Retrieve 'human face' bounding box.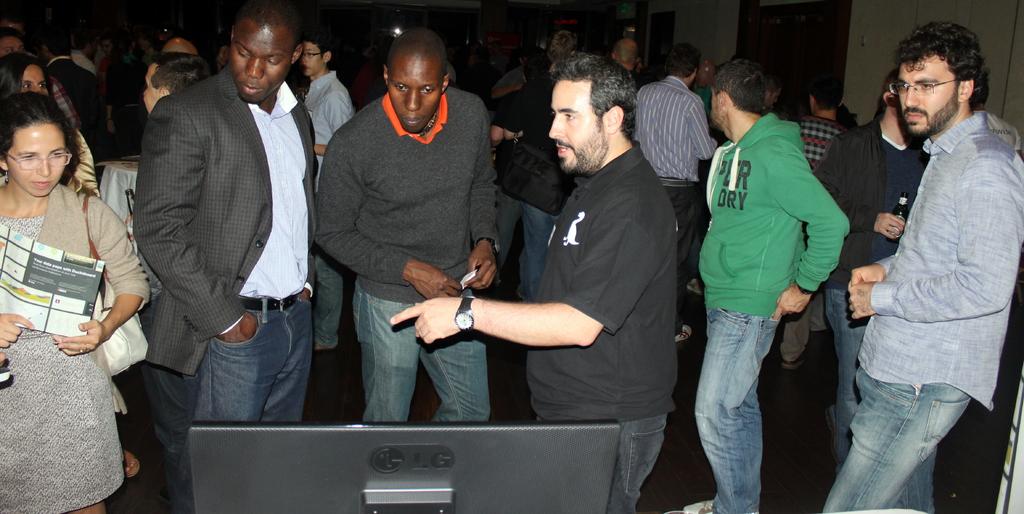
Bounding box: <box>894,63,957,139</box>.
